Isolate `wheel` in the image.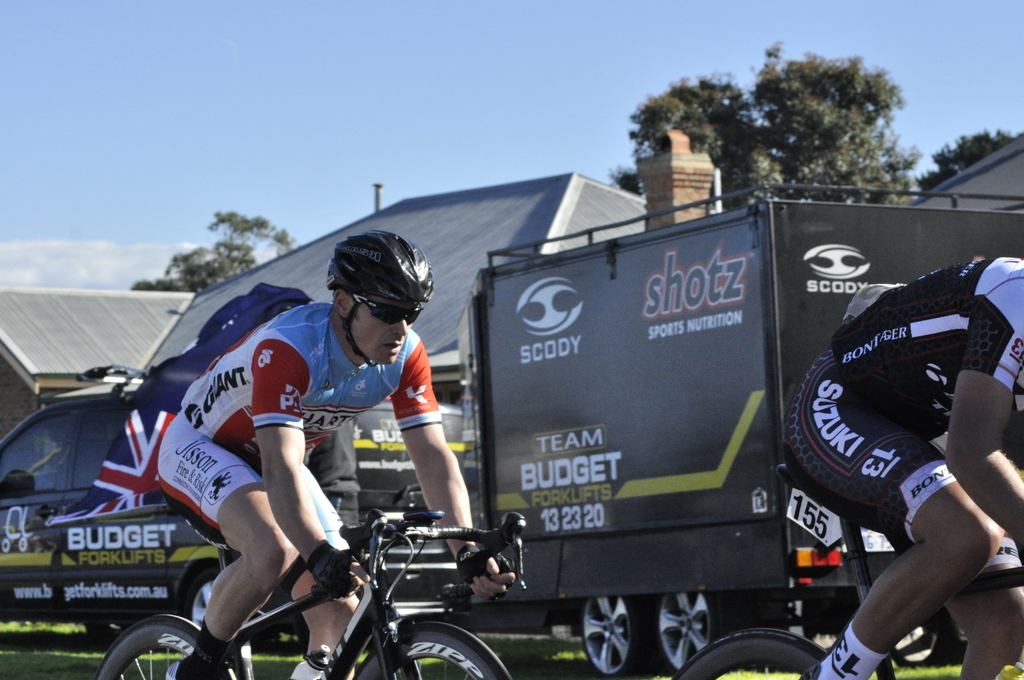
Isolated region: 97,613,259,679.
